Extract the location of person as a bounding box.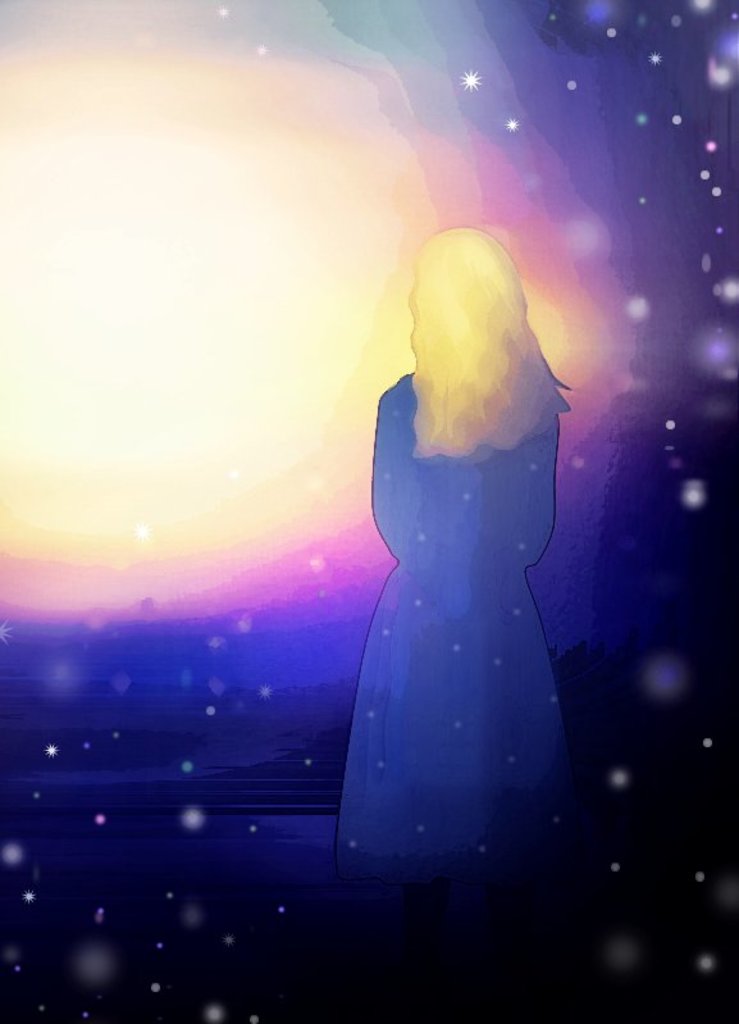
(338, 231, 560, 879).
